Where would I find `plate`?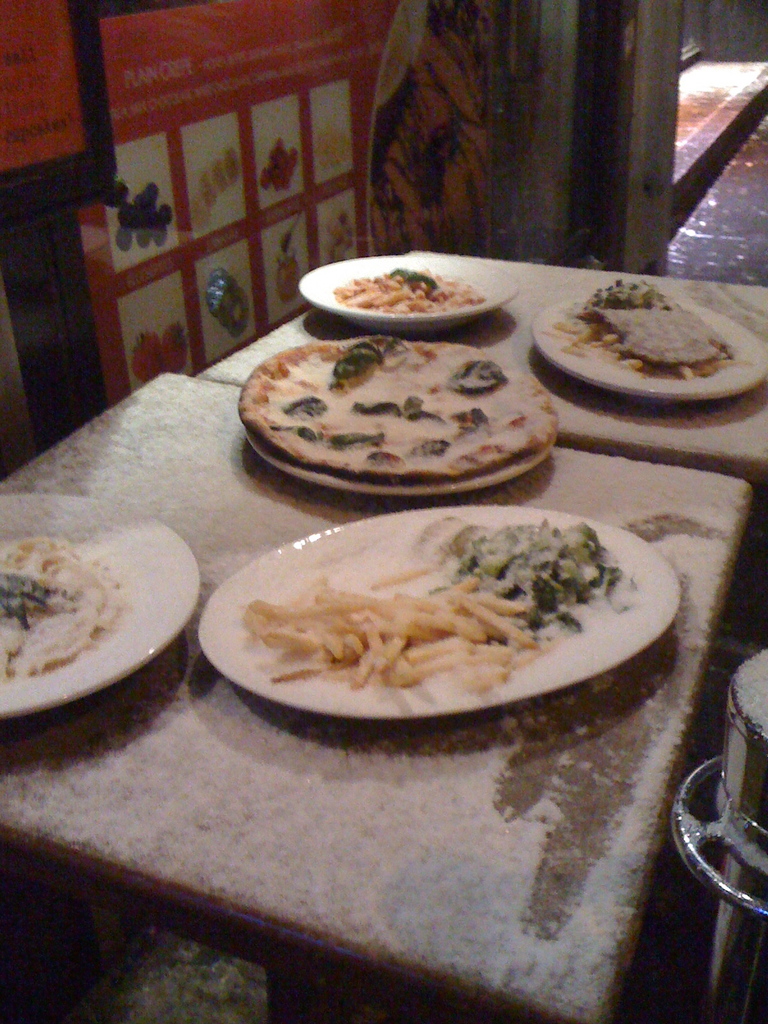
At rect(243, 381, 557, 507).
